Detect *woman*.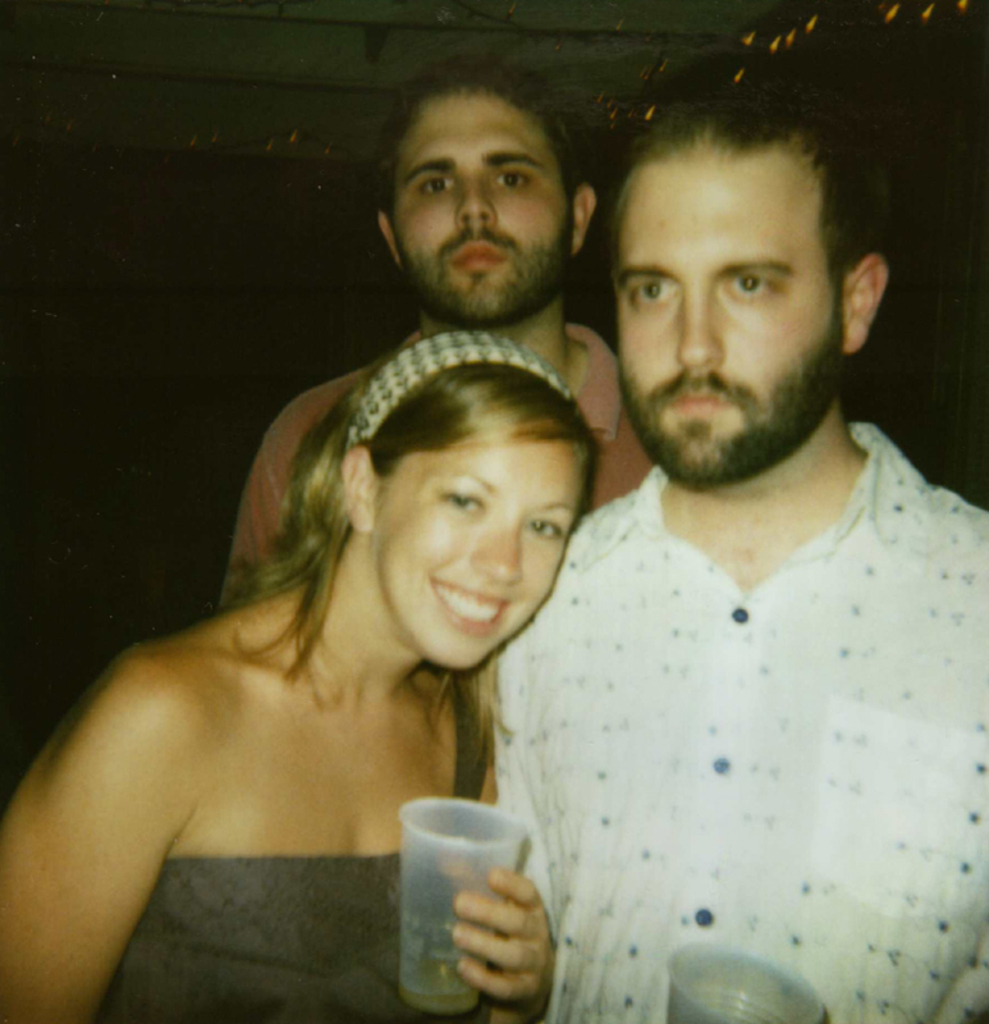
Detected at left=0, top=337, right=606, bottom=1023.
